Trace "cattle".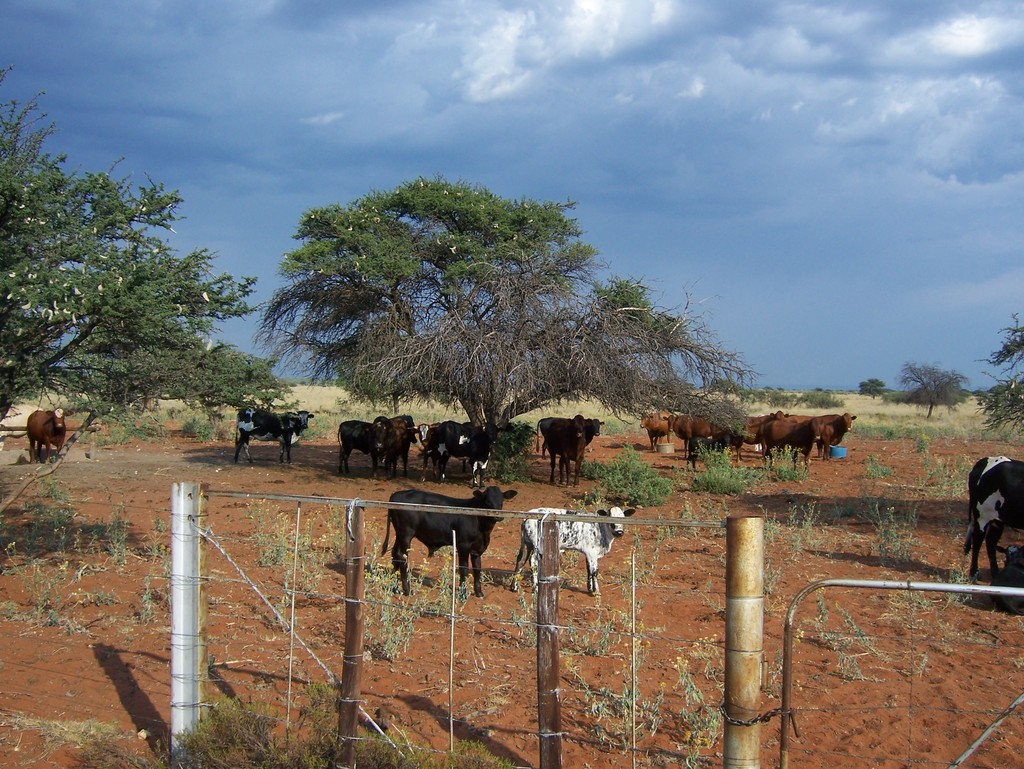
Traced to left=509, top=509, right=637, bottom=598.
